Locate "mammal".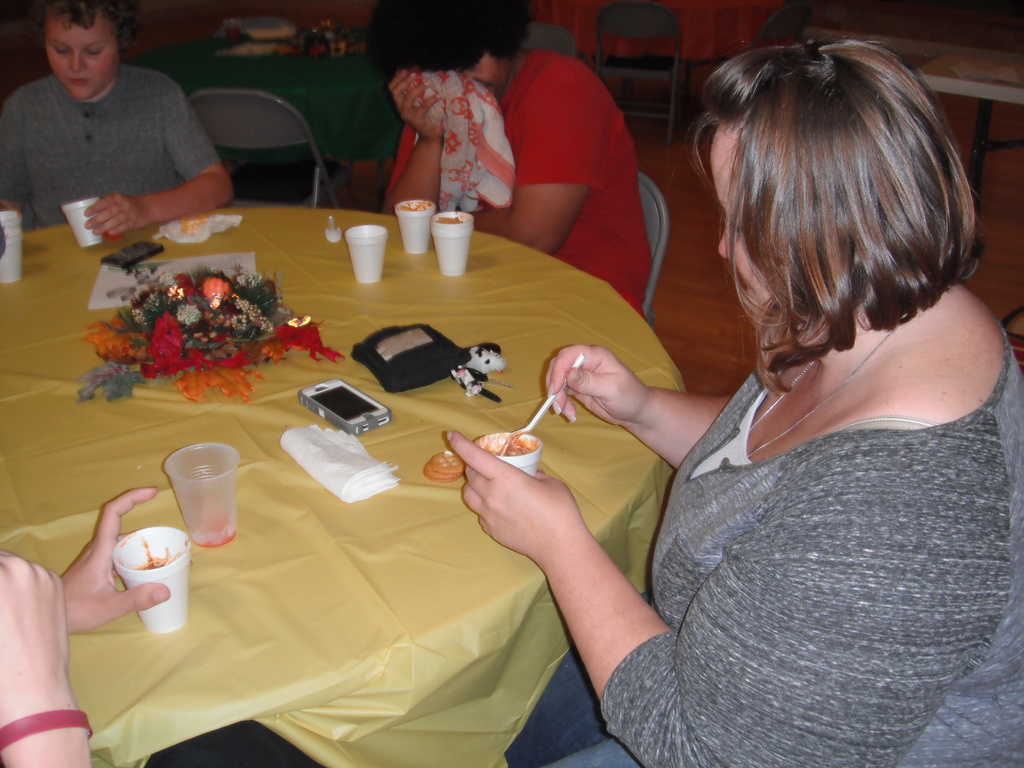
Bounding box: box=[448, 45, 973, 760].
